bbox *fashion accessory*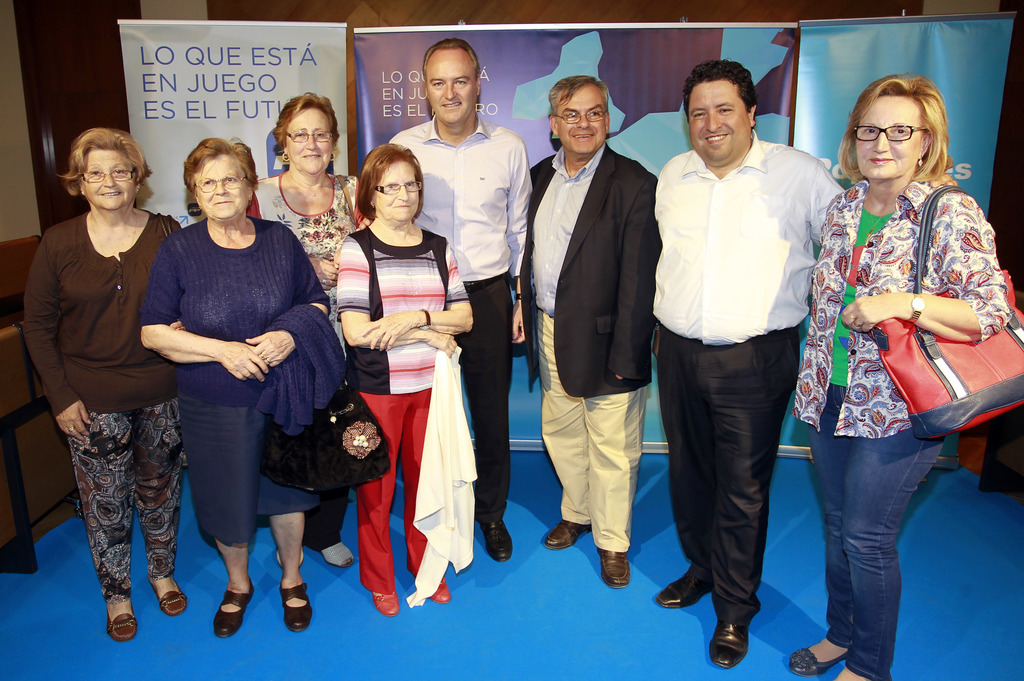
l=513, t=291, r=525, b=304
